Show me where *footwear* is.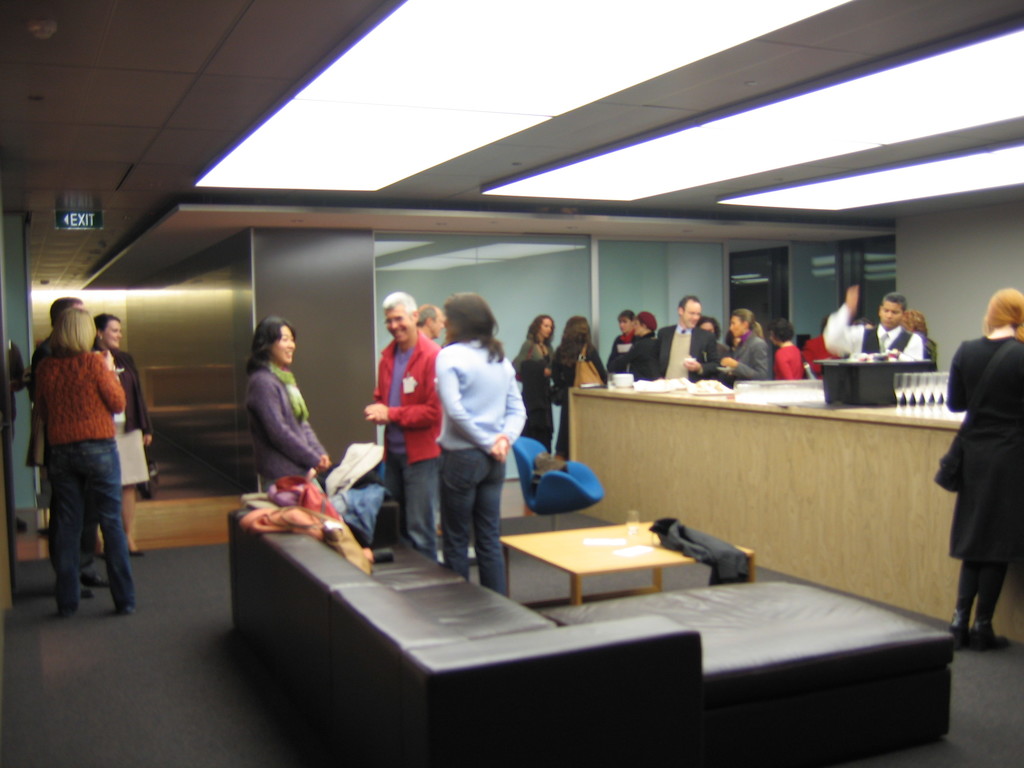
*footwear* is at 972,614,1018,657.
